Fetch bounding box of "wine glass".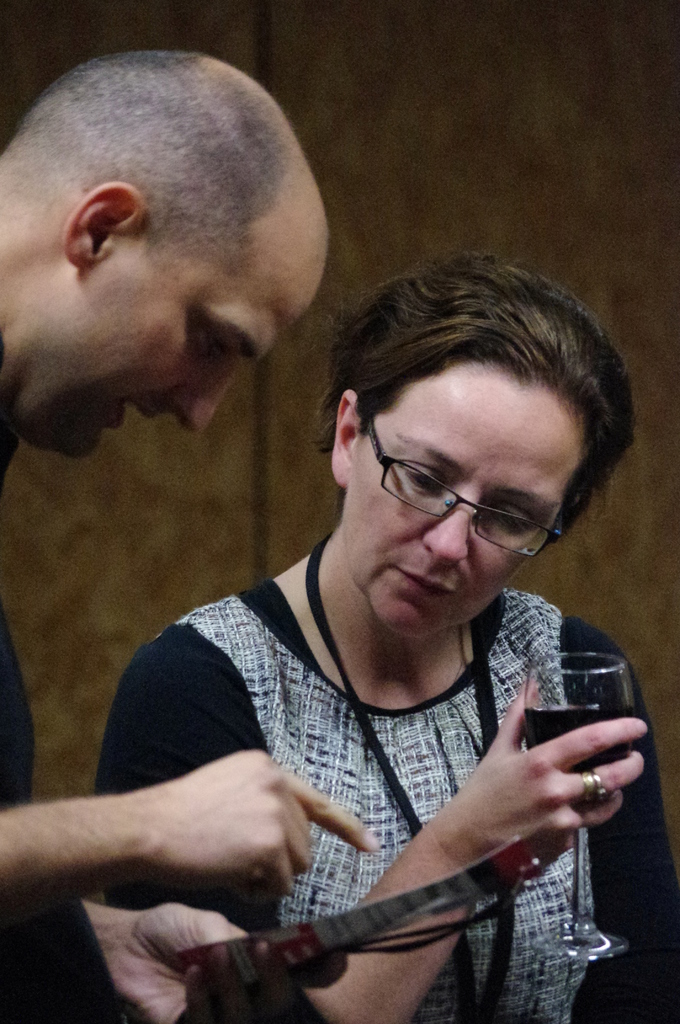
Bbox: detection(522, 649, 635, 962).
